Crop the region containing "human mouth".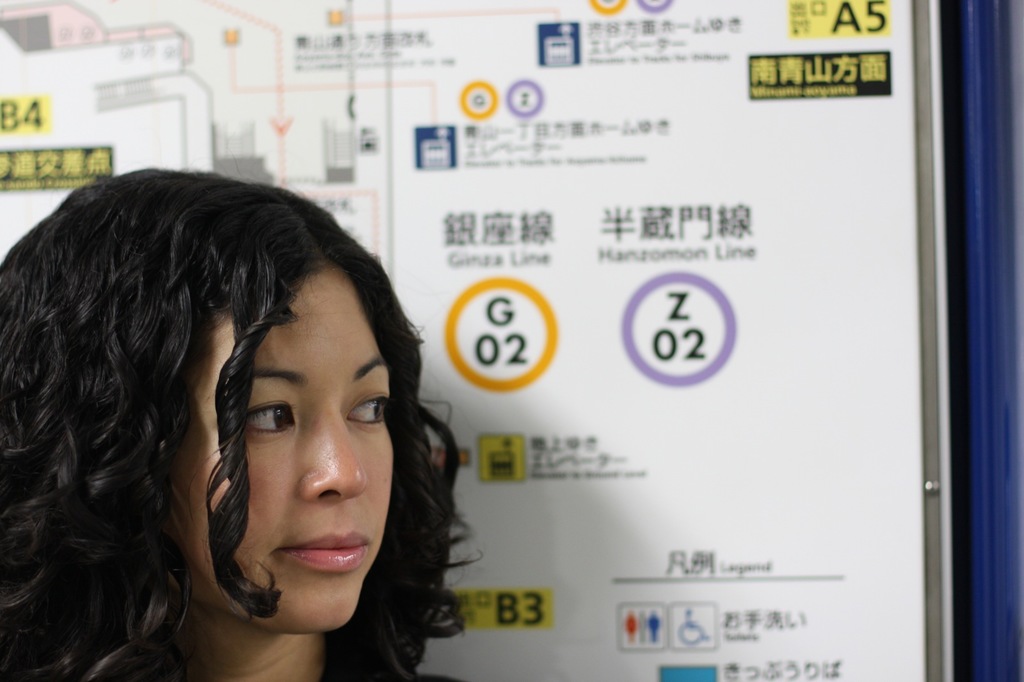
Crop region: 278, 531, 372, 569.
